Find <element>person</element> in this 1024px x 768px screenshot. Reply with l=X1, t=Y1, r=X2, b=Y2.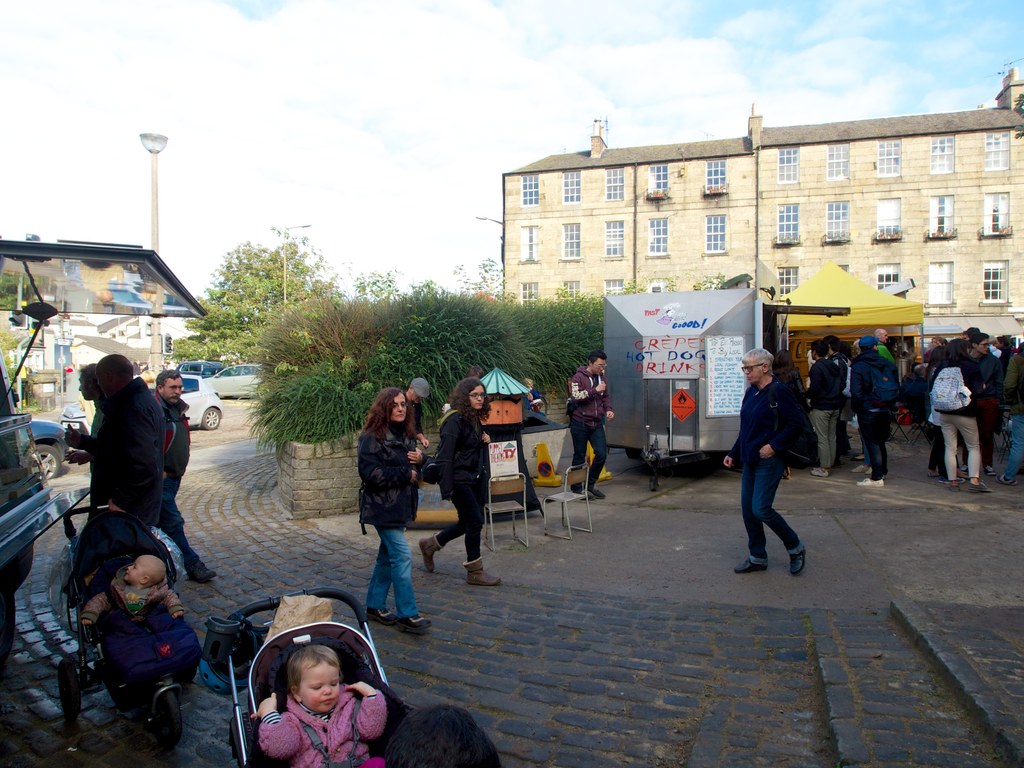
l=804, t=331, r=847, b=478.
